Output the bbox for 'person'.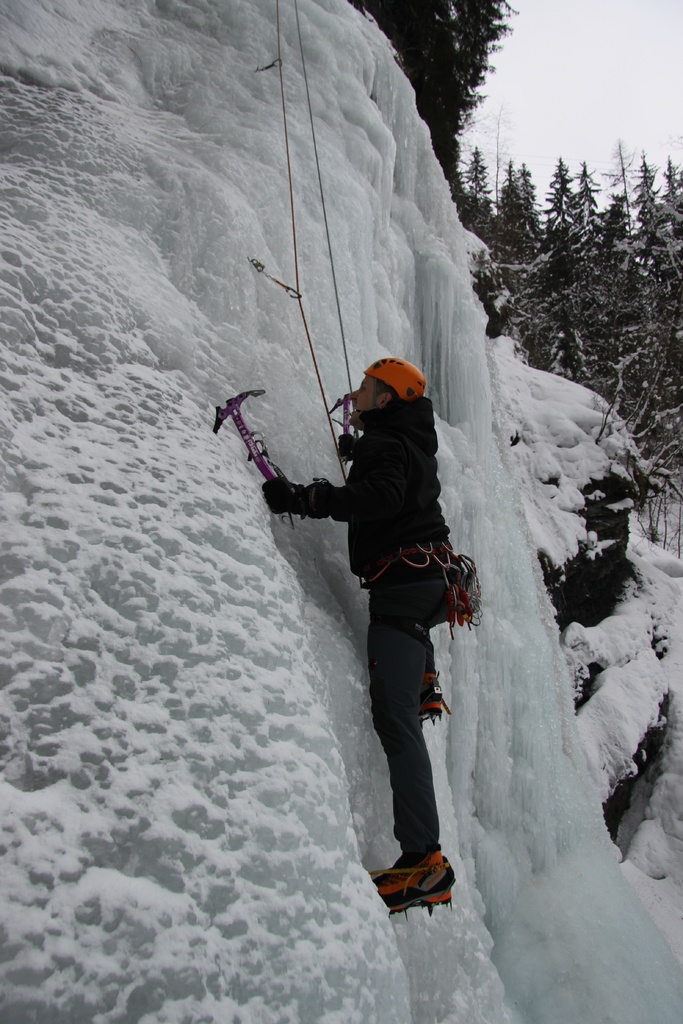
bbox=(258, 314, 474, 924).
